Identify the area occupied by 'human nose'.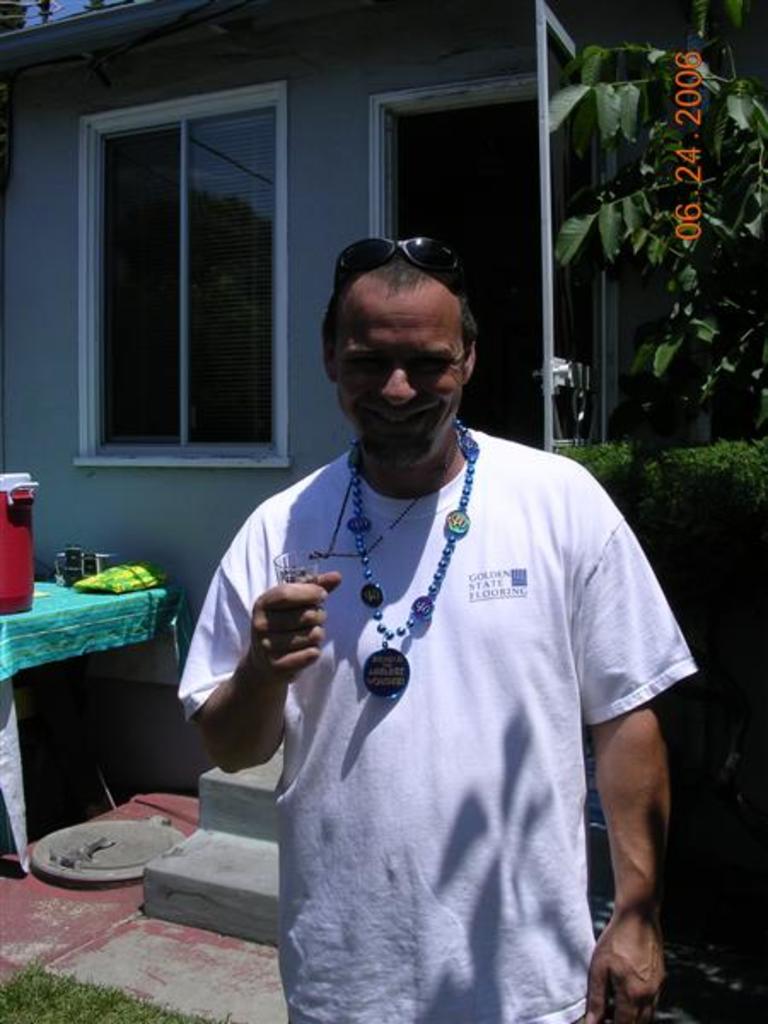
Area: select_region(382, 360, 415, 404).
